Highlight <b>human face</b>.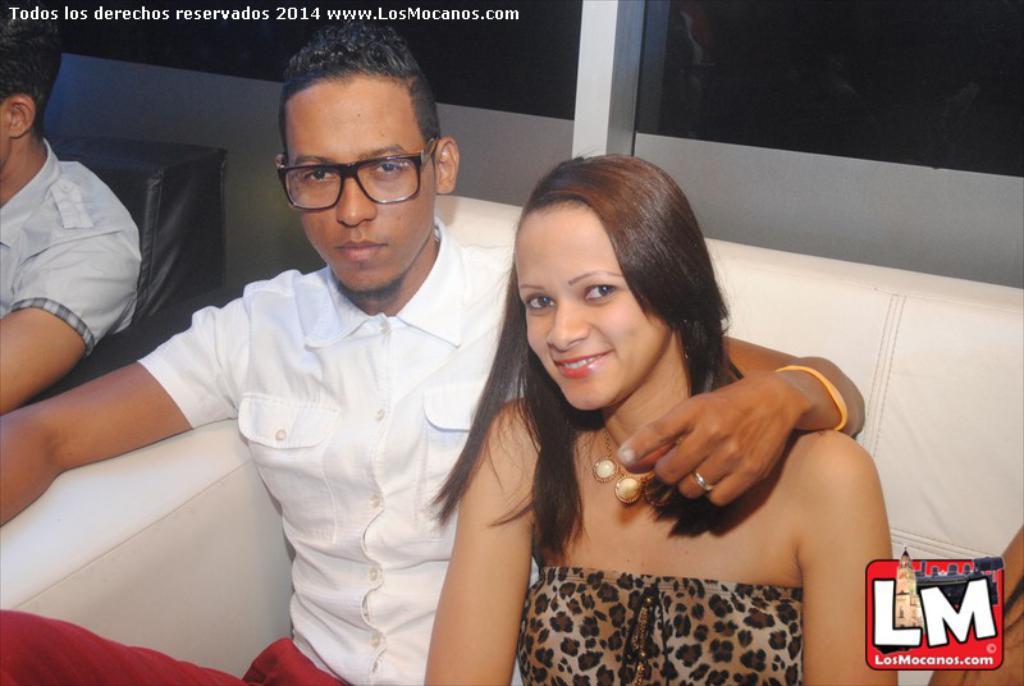
Highlighted region: (512,205,662,411).
